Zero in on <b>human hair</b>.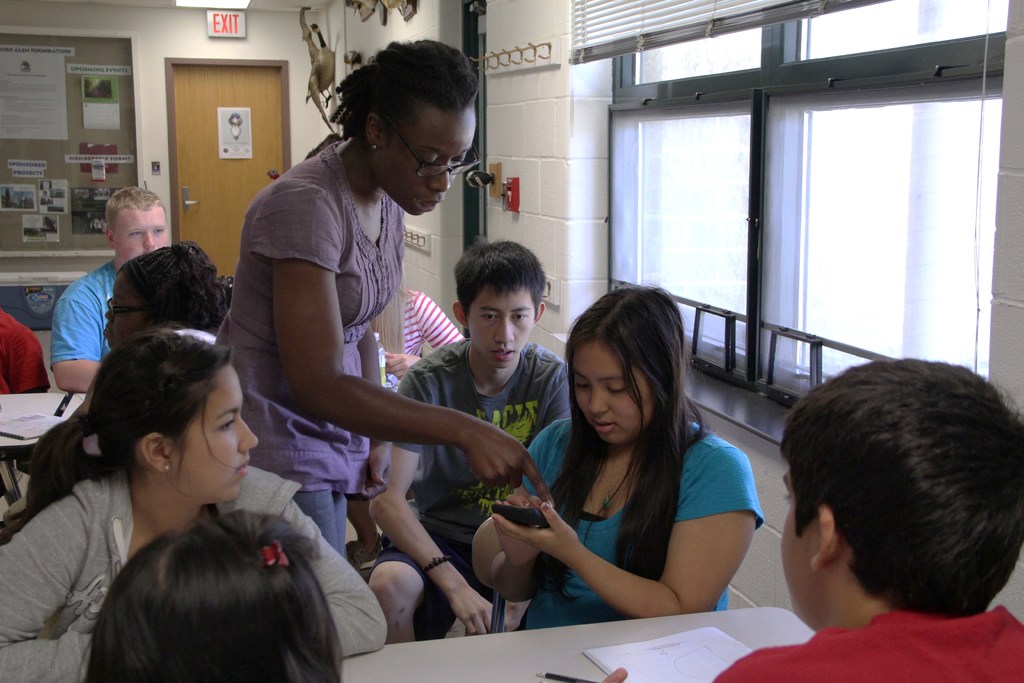
Zeroed in: {"x1": 545, "y1": 284, "x2": 714, "y2": 609}.
